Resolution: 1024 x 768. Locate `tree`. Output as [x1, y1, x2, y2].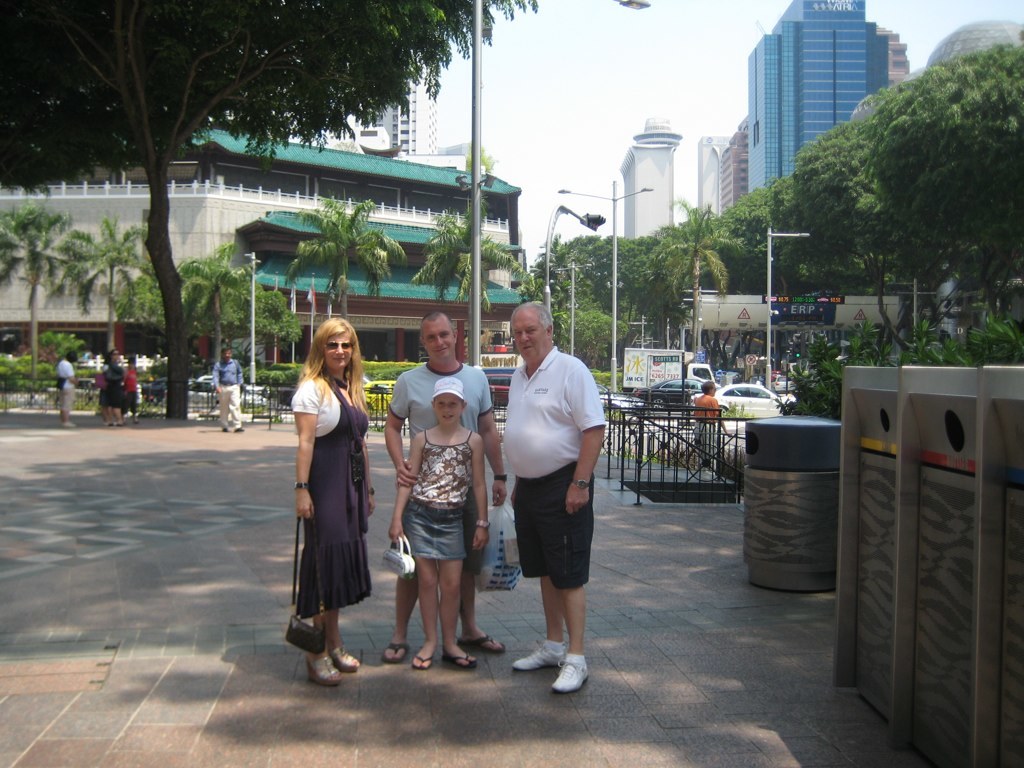
[44, 326, 90, 362].
